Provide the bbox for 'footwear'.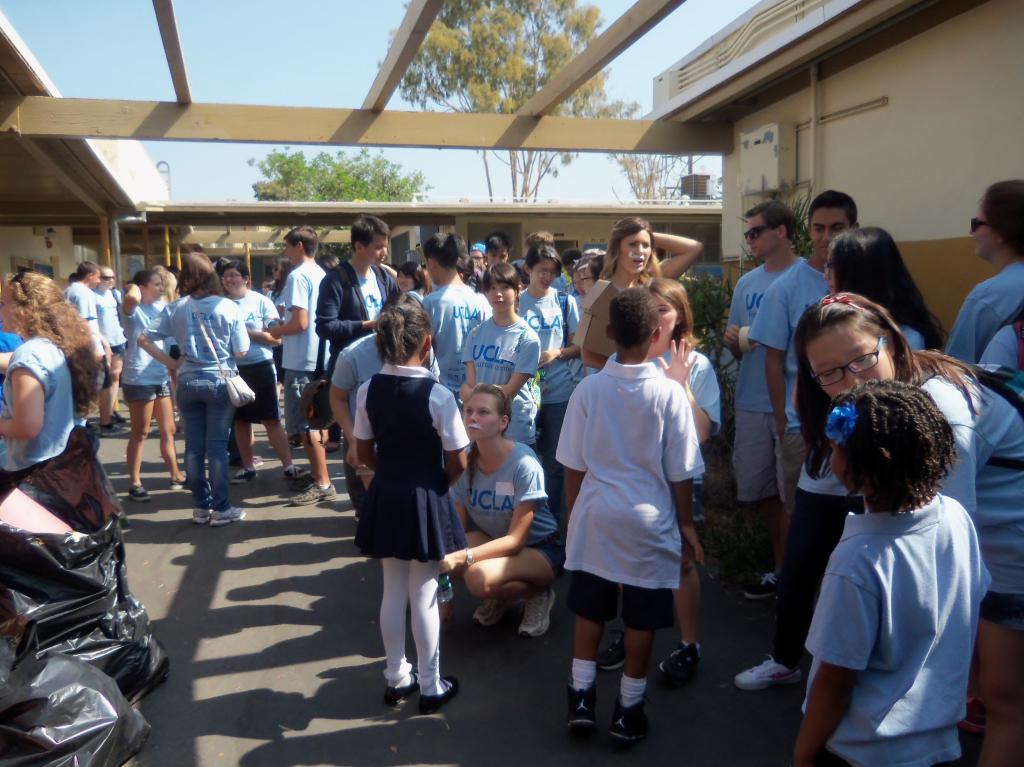
{"x1": 287, "y1": 439, "x2": 301, "y2": 449}.
